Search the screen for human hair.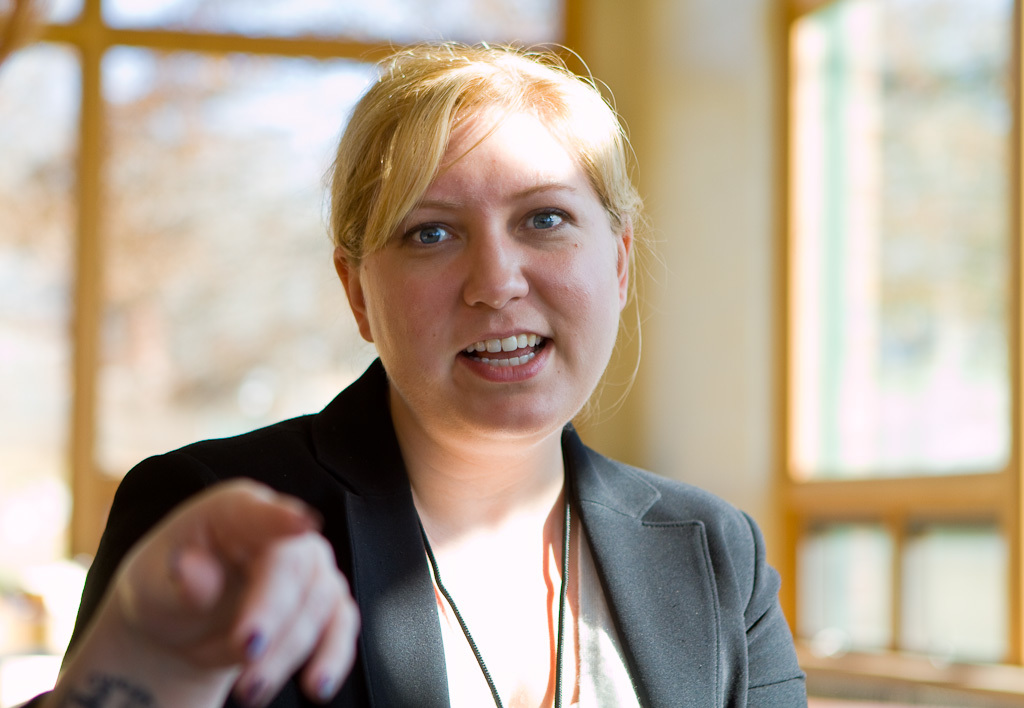
Found at Rect(318, 35, 651, 253).
